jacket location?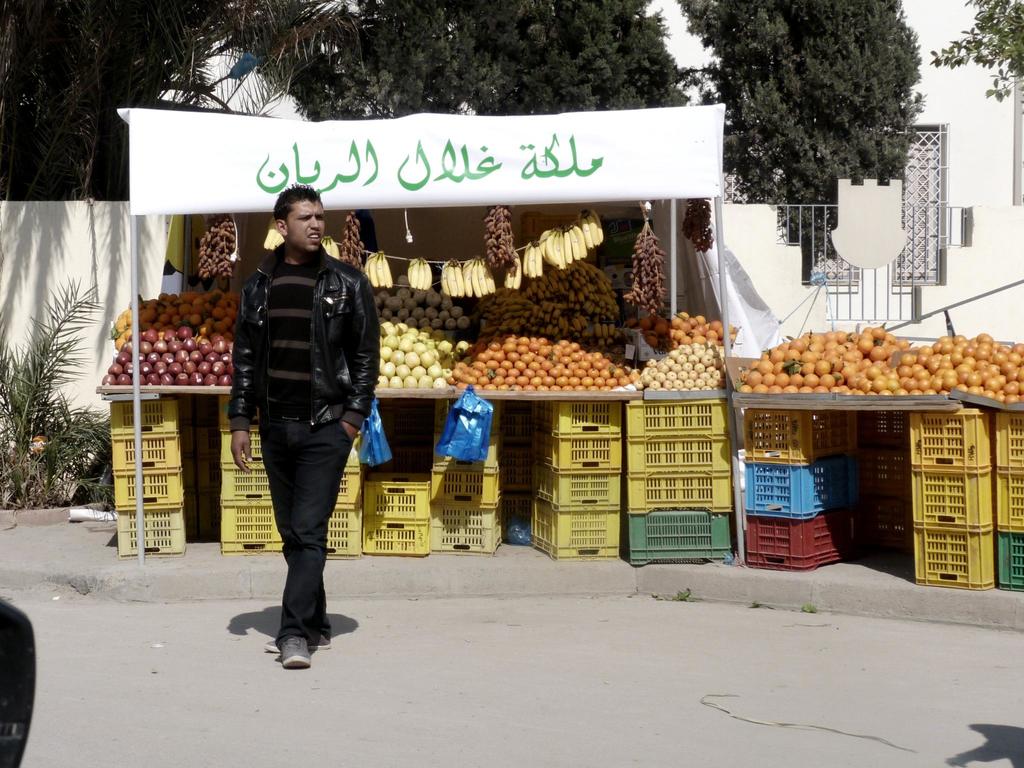
{"x1": 227, "y1": 213, "x2": 380, "y2": 451}
